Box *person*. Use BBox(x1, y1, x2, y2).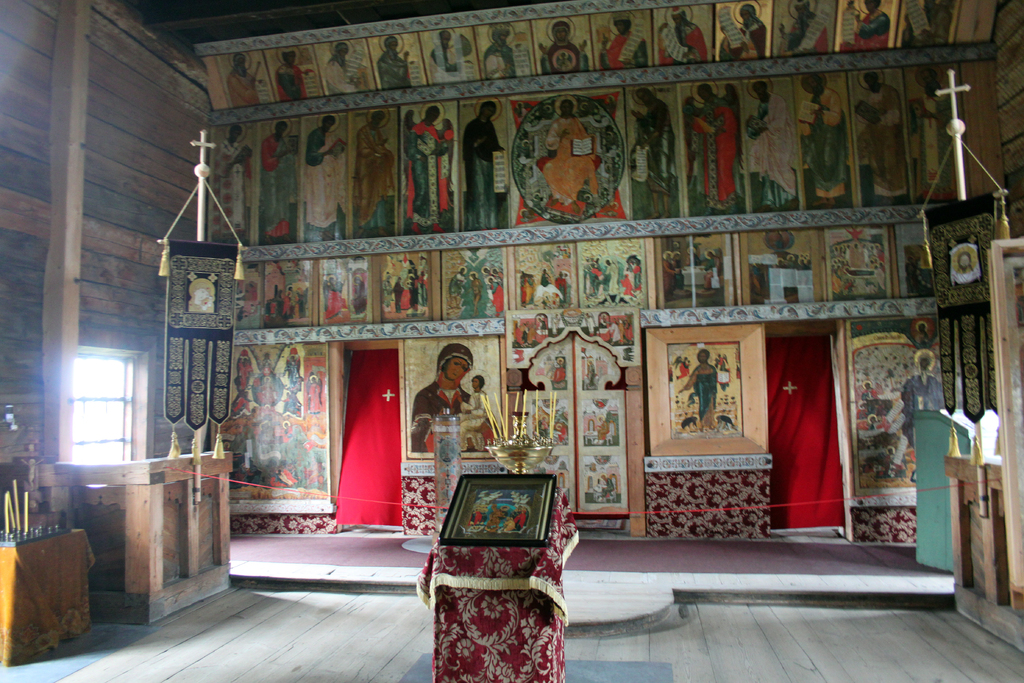
BBox(353, 108, 396, 237).
